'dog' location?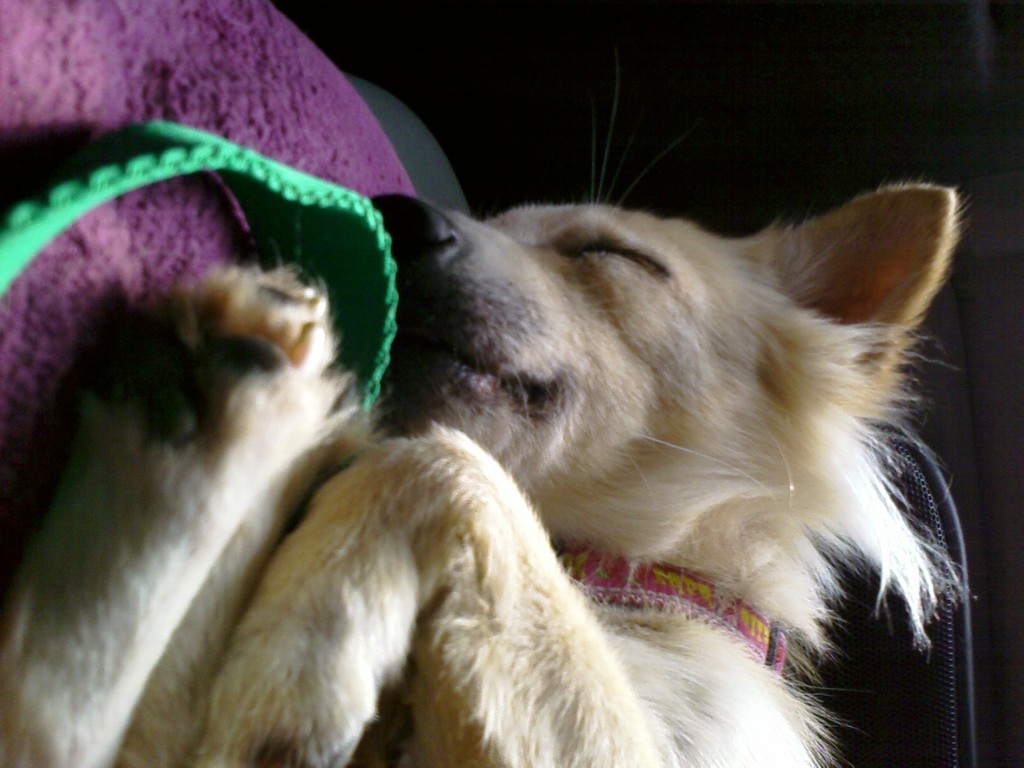
box=[0, 54, 961, 767]
